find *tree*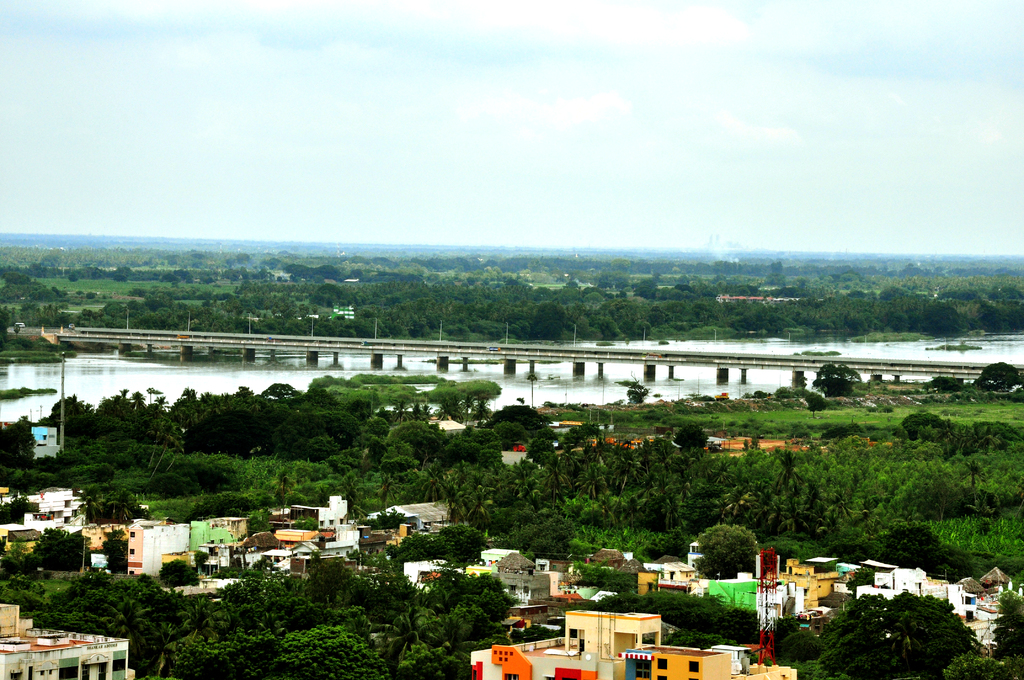
(577, 559, 639, 598)
